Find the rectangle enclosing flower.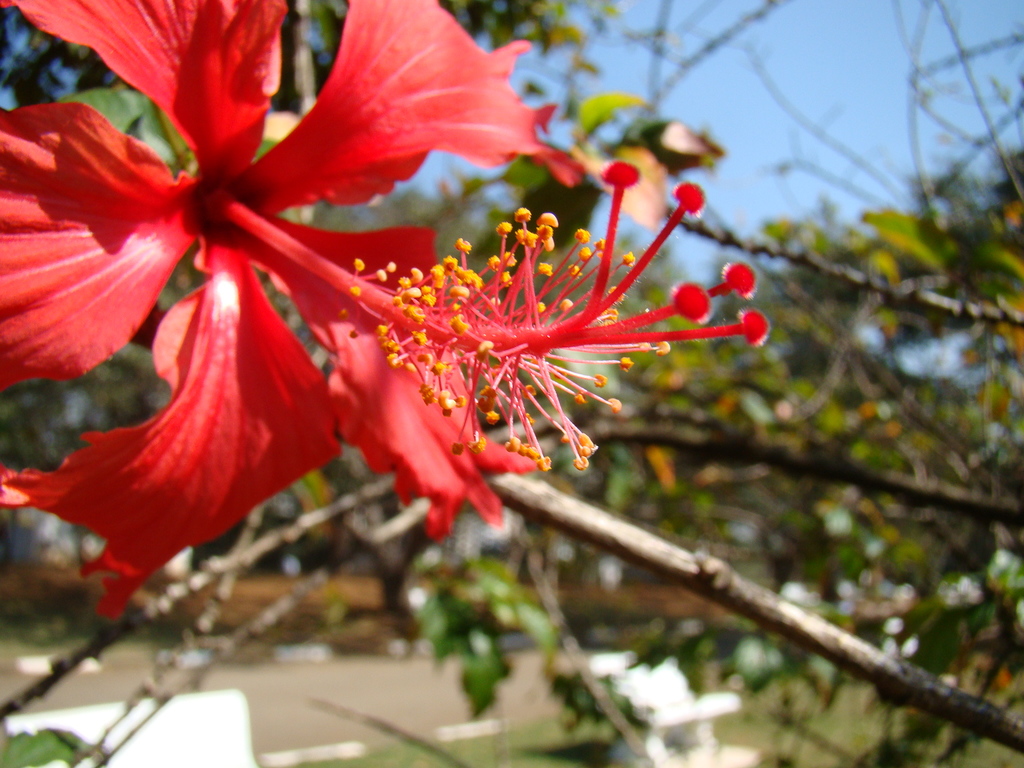
0,0,770,618.
